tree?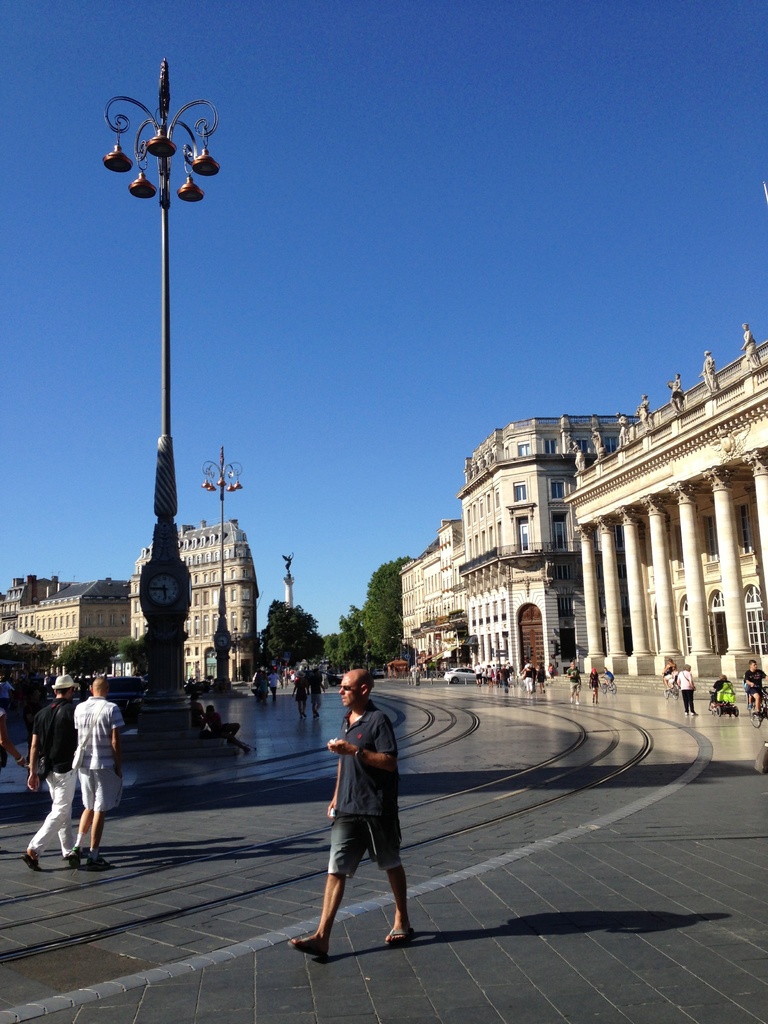
bbox(358, 556, 419, 662)
